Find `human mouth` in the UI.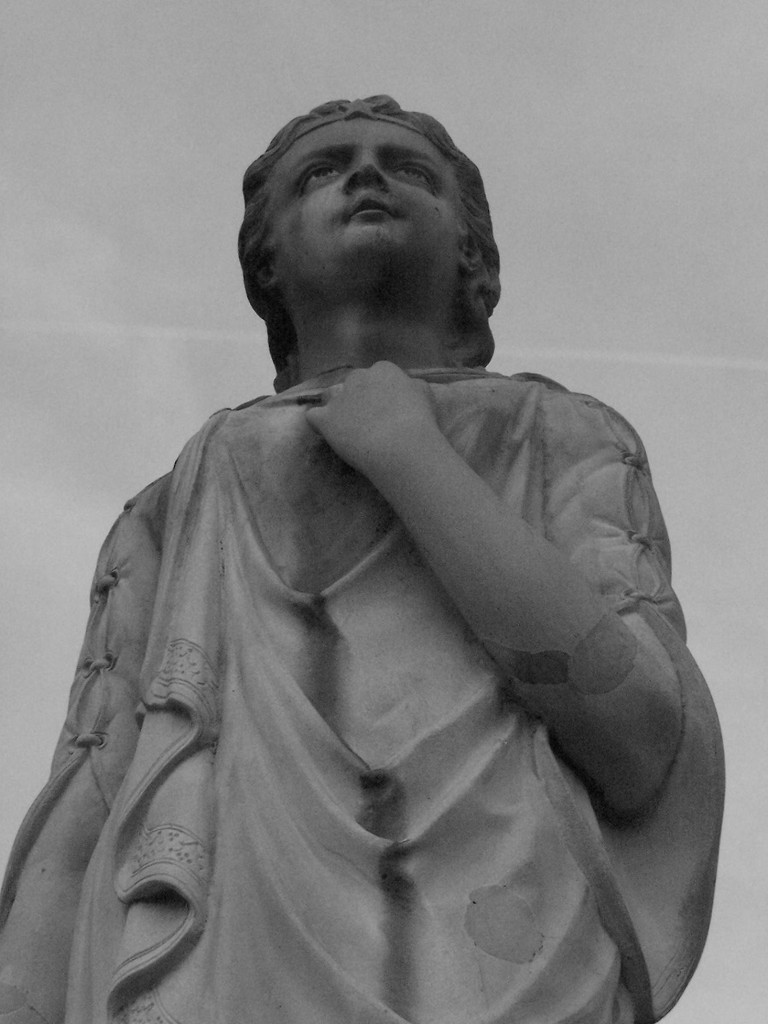
UI element at 340 202 398 224.
